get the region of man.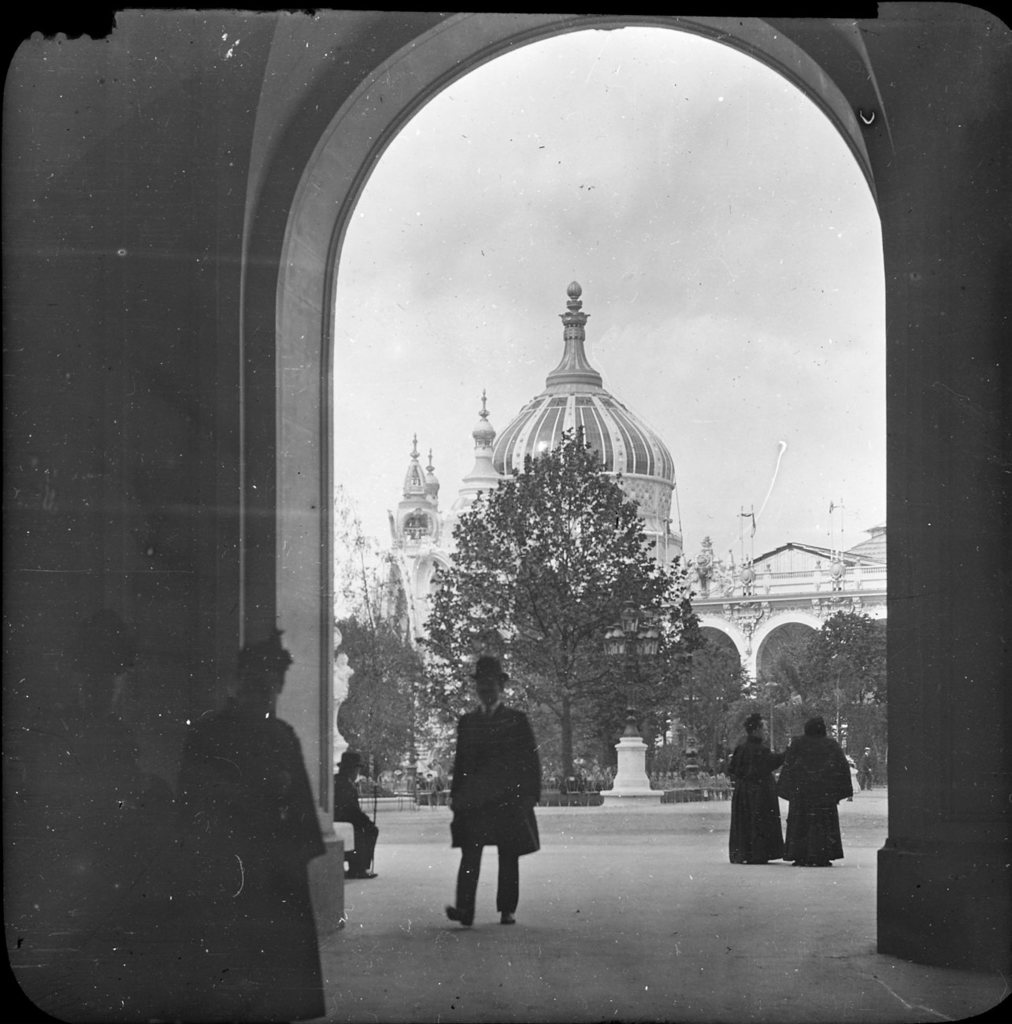
(727, 713, 788, 874).
